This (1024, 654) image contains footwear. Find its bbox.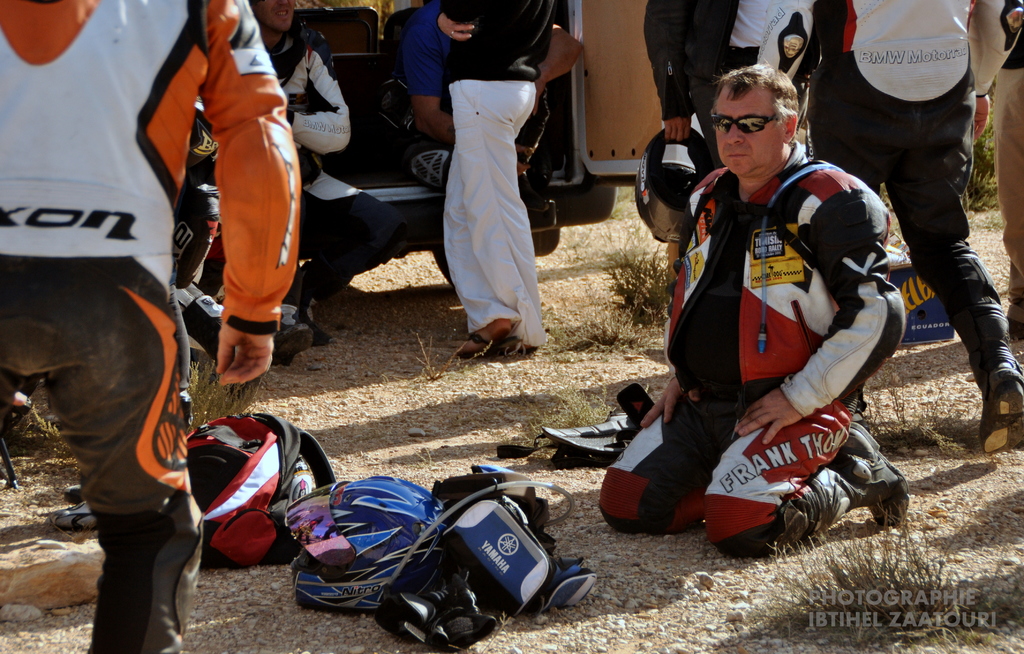
836,421,909,529.
